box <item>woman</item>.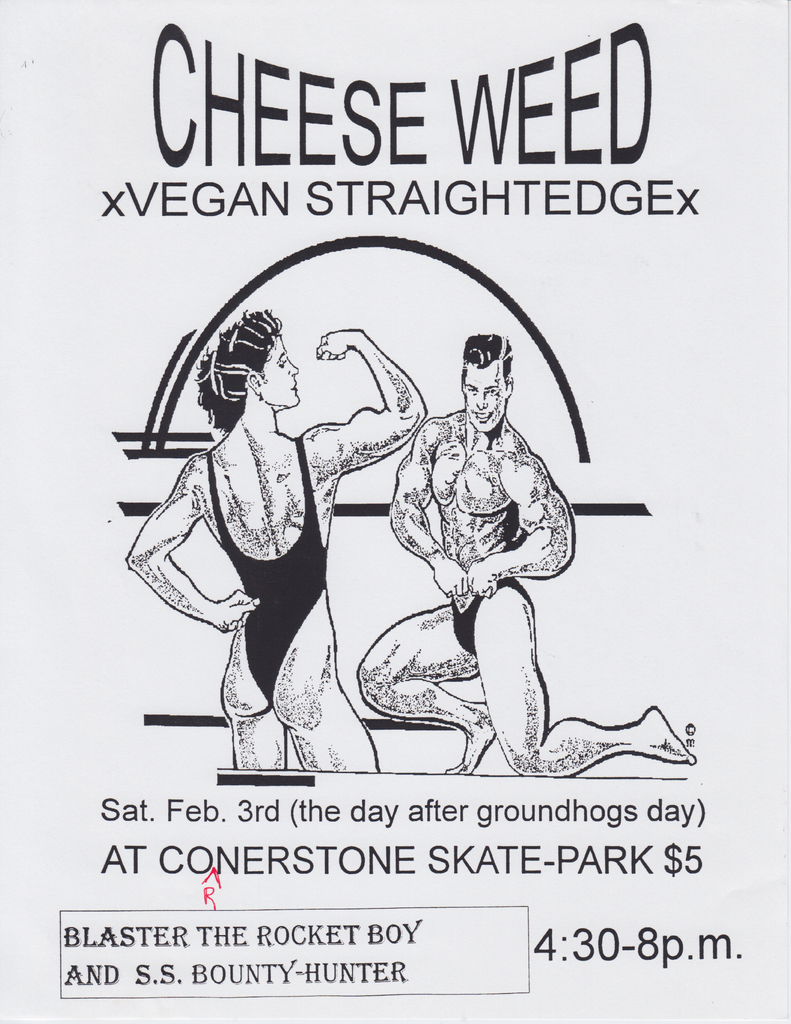
select_region(158, 260, 502, 755).
